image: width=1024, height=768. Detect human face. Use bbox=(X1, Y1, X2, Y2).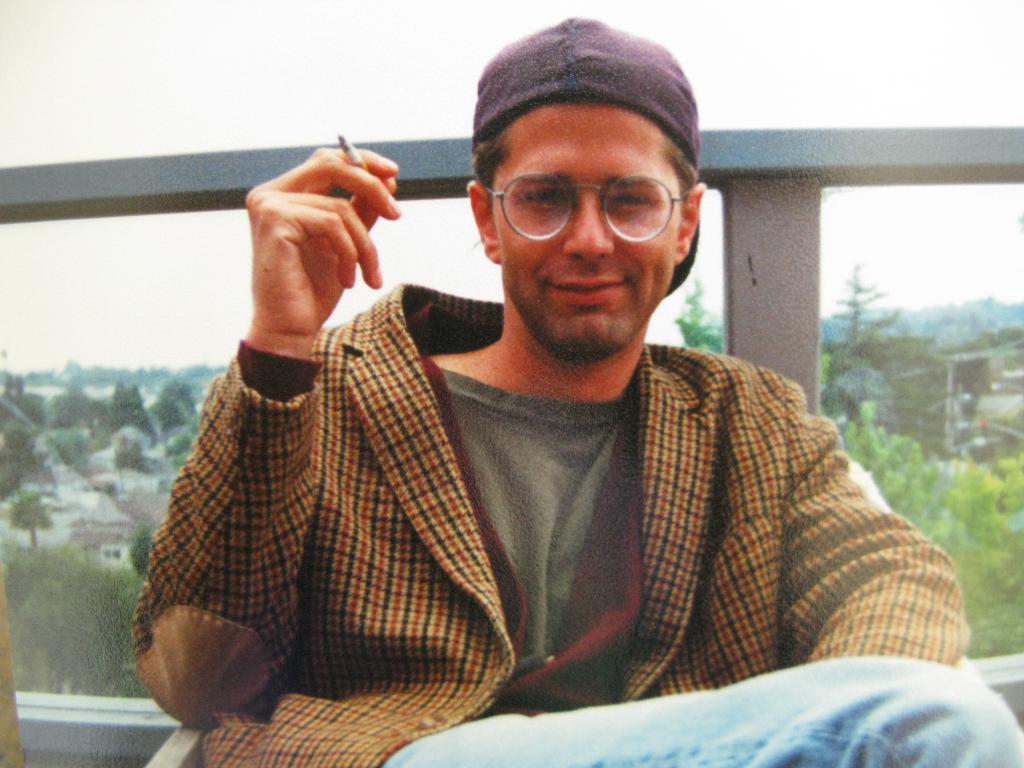
bbox=(493, 96, 678, 359).
